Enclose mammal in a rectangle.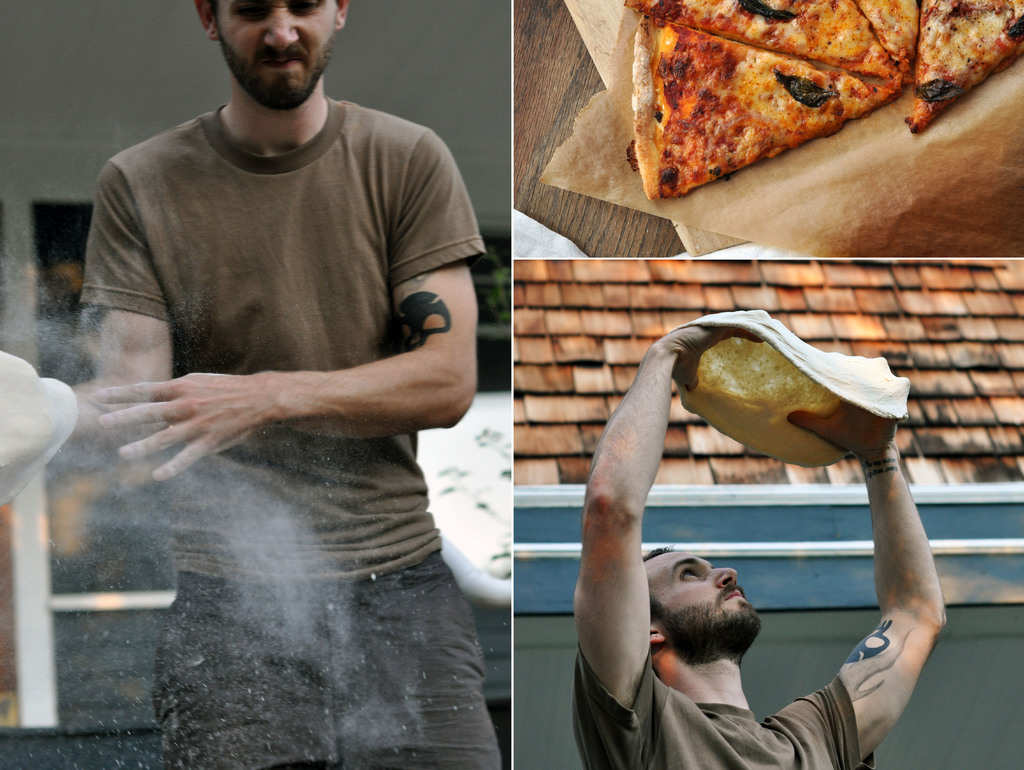
bbox(563, 322, 948, 769).
